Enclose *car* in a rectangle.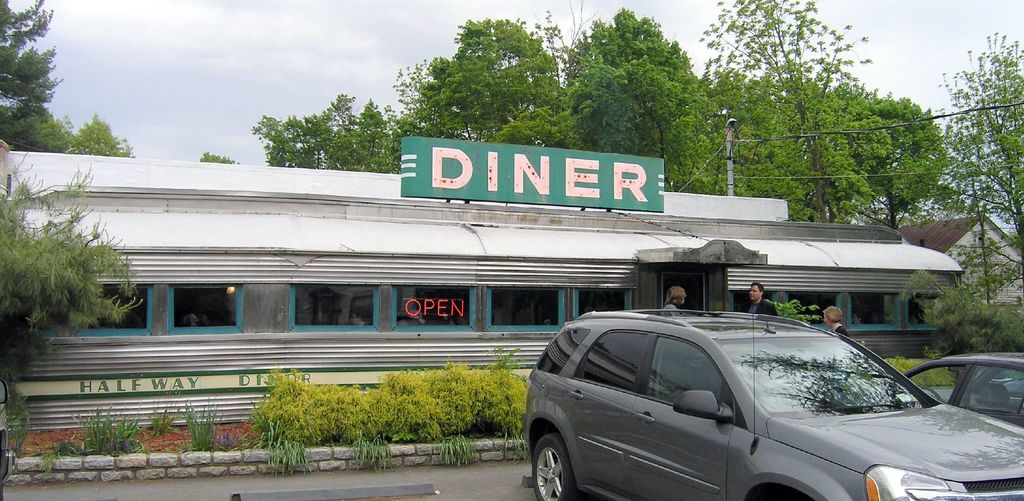
rect(531, 307, 1023, 500).
